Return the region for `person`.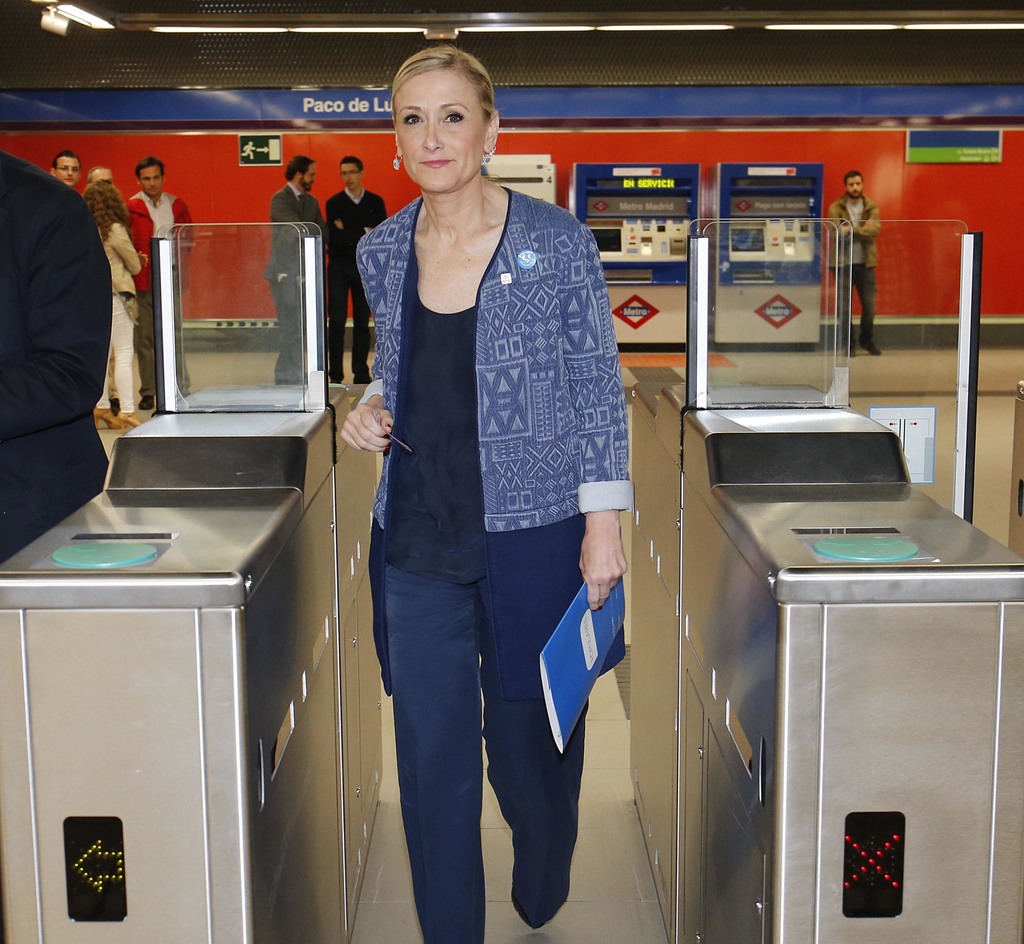
left=829, top=172, right=886, bottom=359.
